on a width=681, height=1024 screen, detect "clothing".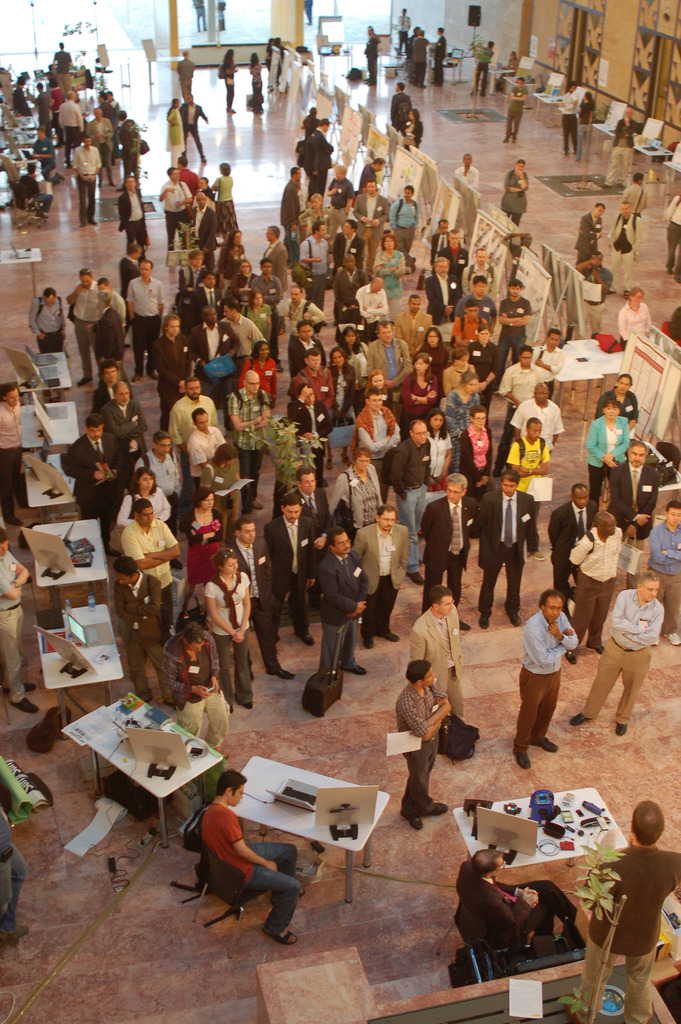
[left=377, top=381, right=398, bottom=412].
